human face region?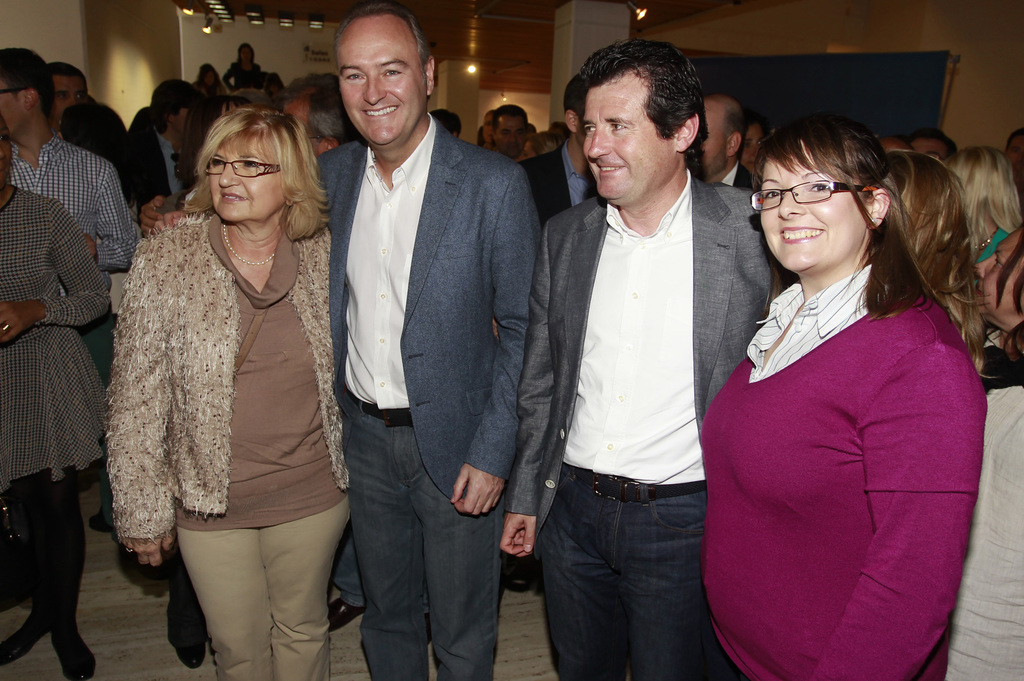
495, 115, 528, 156
